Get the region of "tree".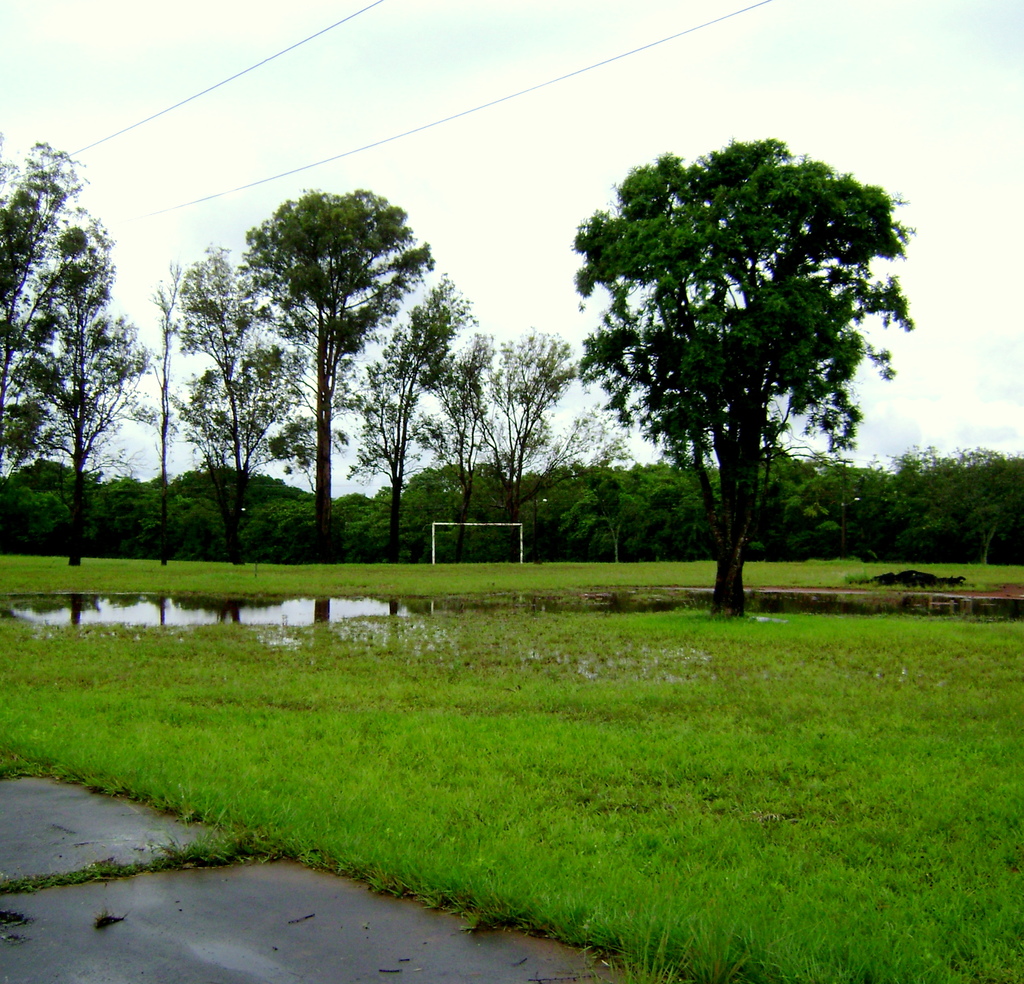
bbox=(242, 182, 434, 542).
